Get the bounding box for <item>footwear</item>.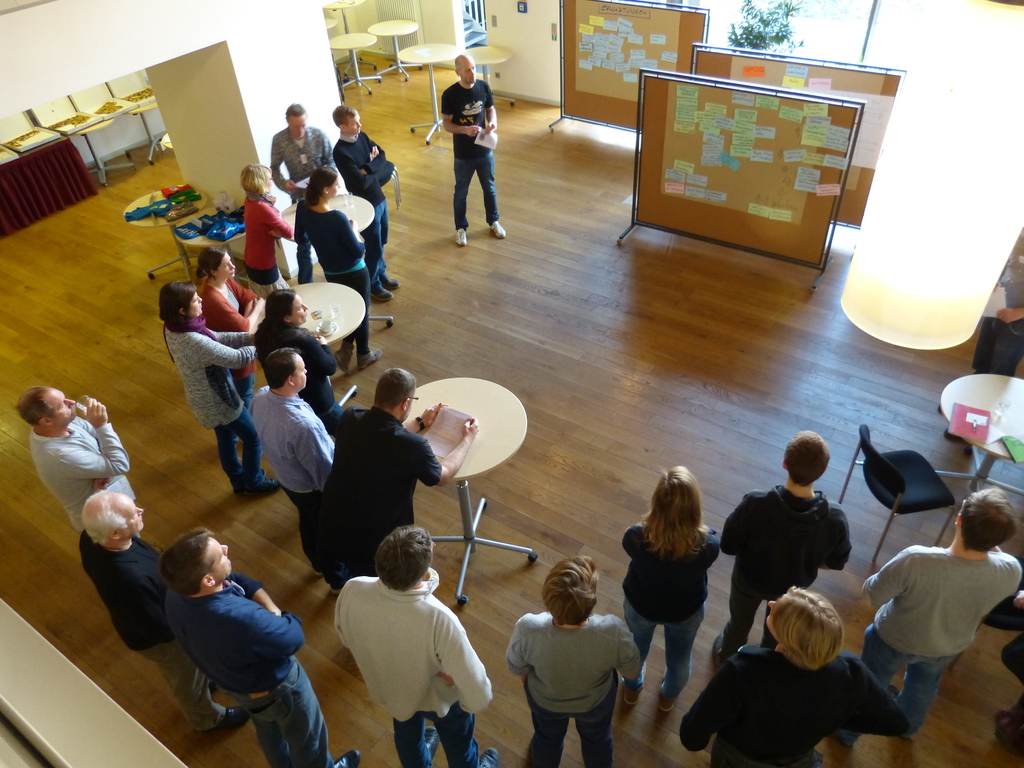
left=335, top=342, right=352, bottom=374.
